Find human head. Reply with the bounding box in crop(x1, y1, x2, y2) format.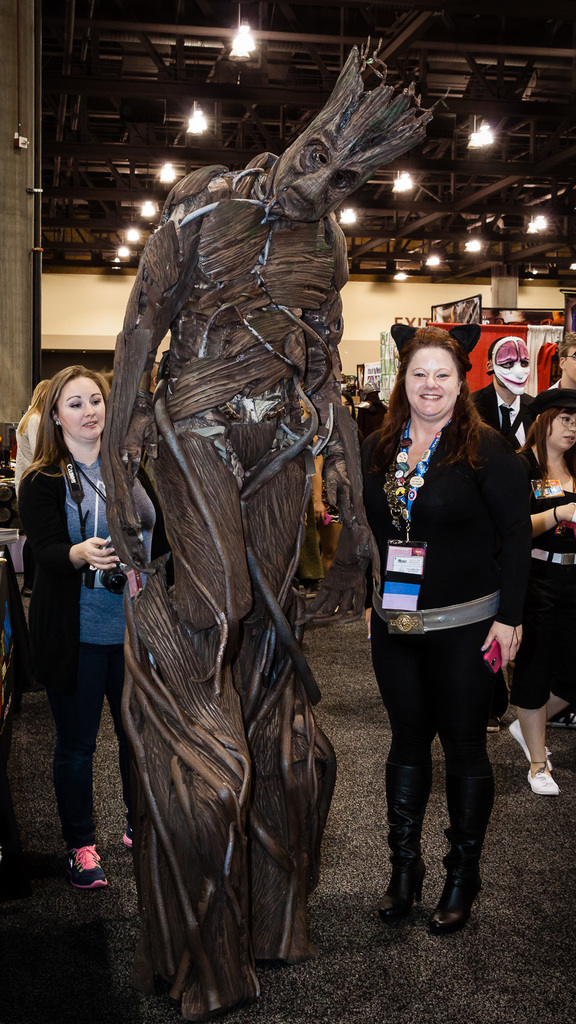
crop(483, 335, 539, 395).
